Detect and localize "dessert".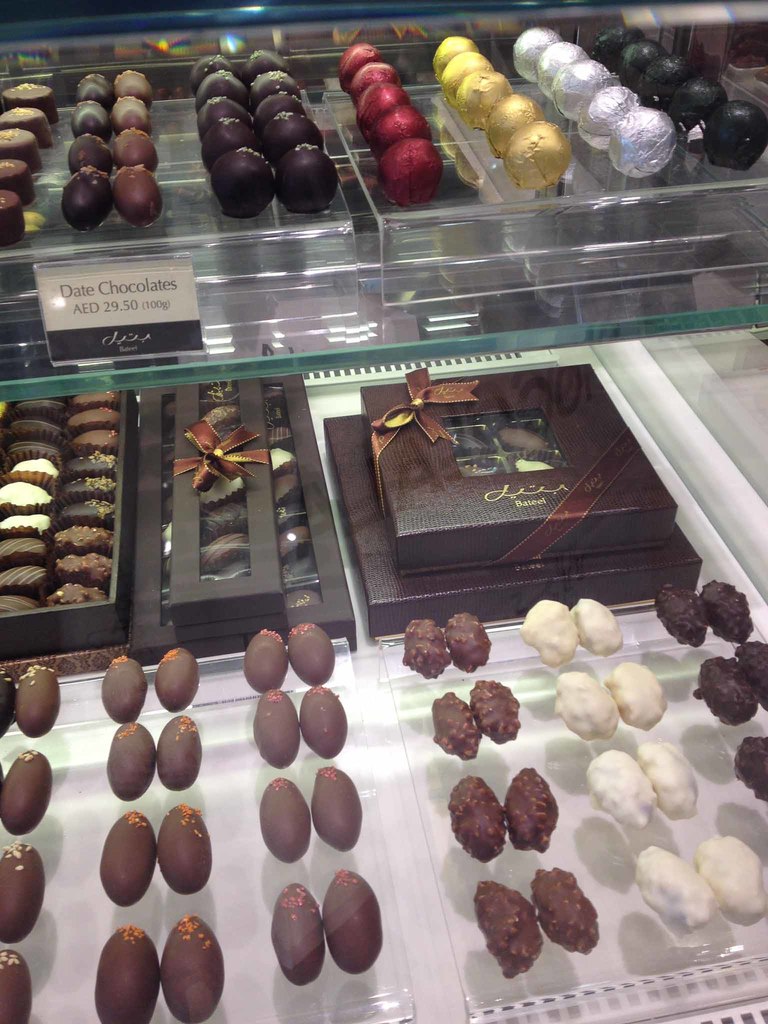
Localized at [110,724,152,799].
